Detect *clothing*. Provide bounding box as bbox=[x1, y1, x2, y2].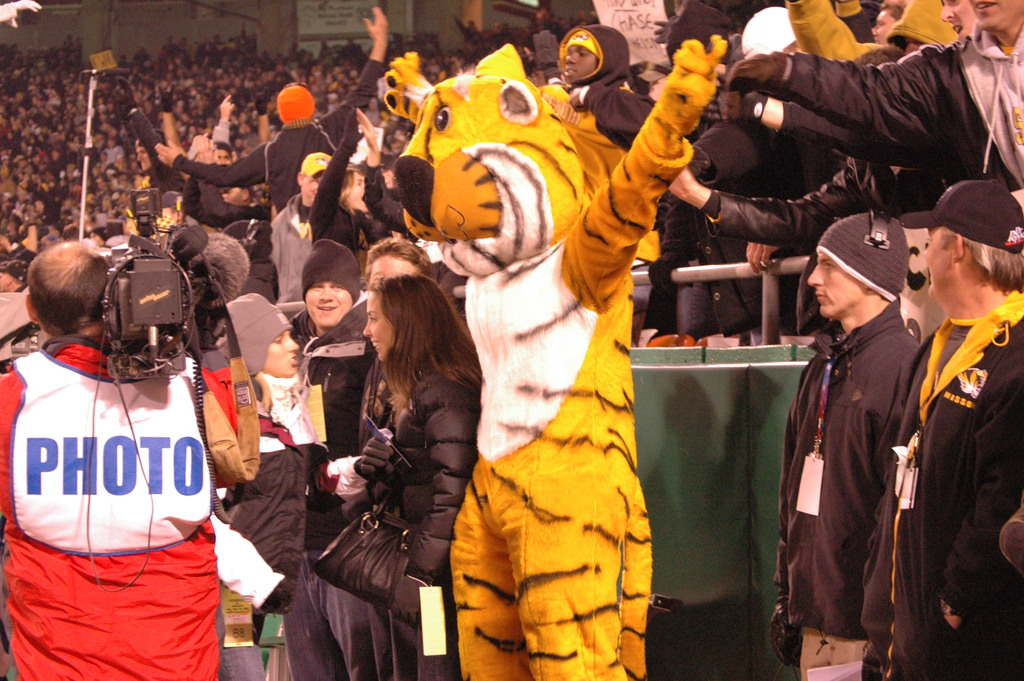
bbox=[173, 54, 381, 215].
